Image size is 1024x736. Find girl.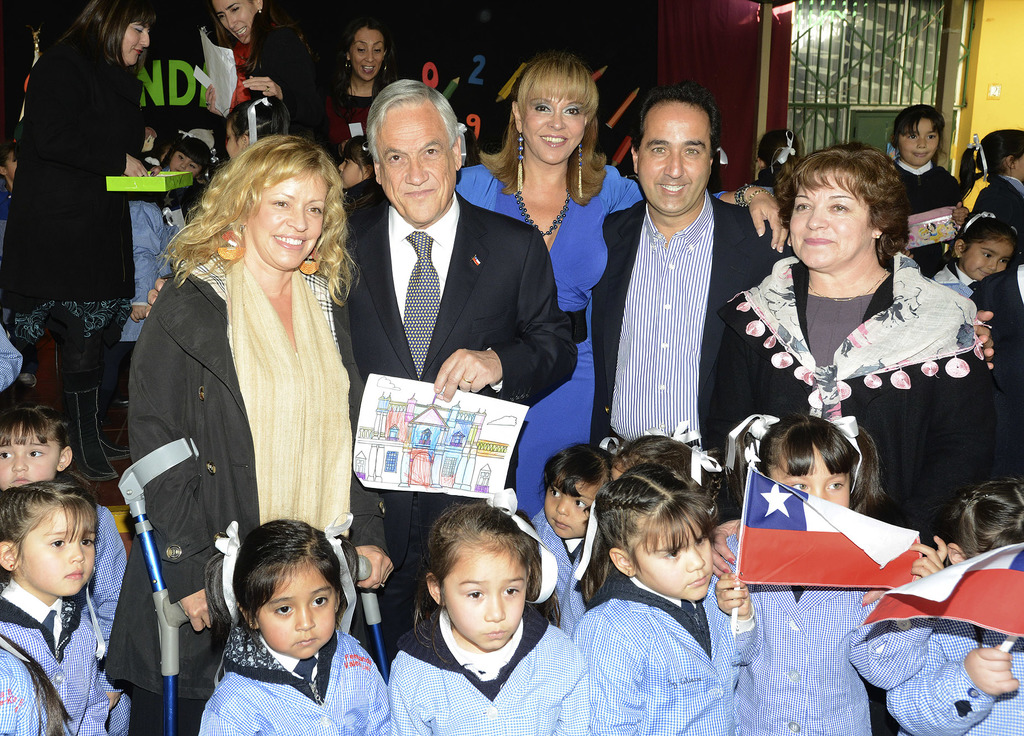
{"x1": 891, "y1": 102, "x2": 966, "y2": 280}.
